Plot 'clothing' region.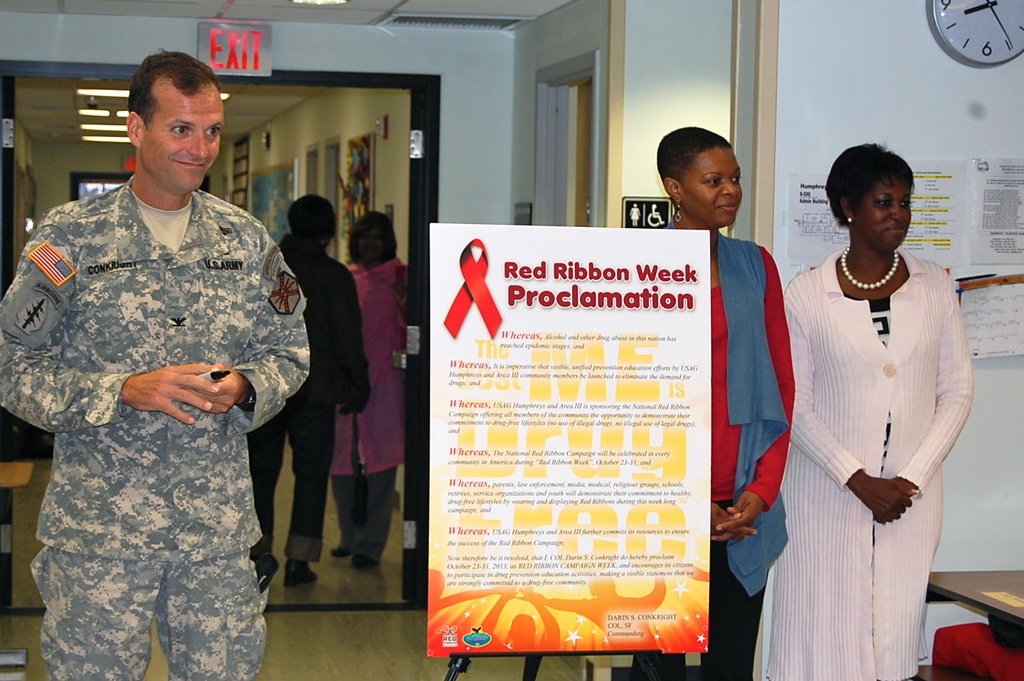
Plotted at [240,242,364,573].
